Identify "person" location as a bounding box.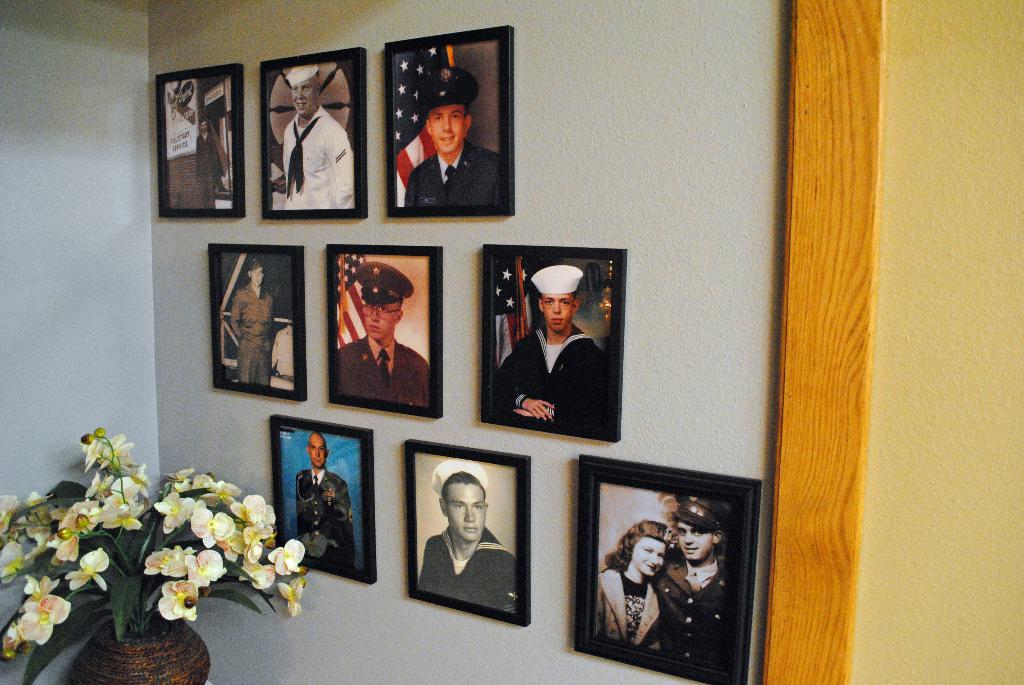
[192, 115, 221, 207].
